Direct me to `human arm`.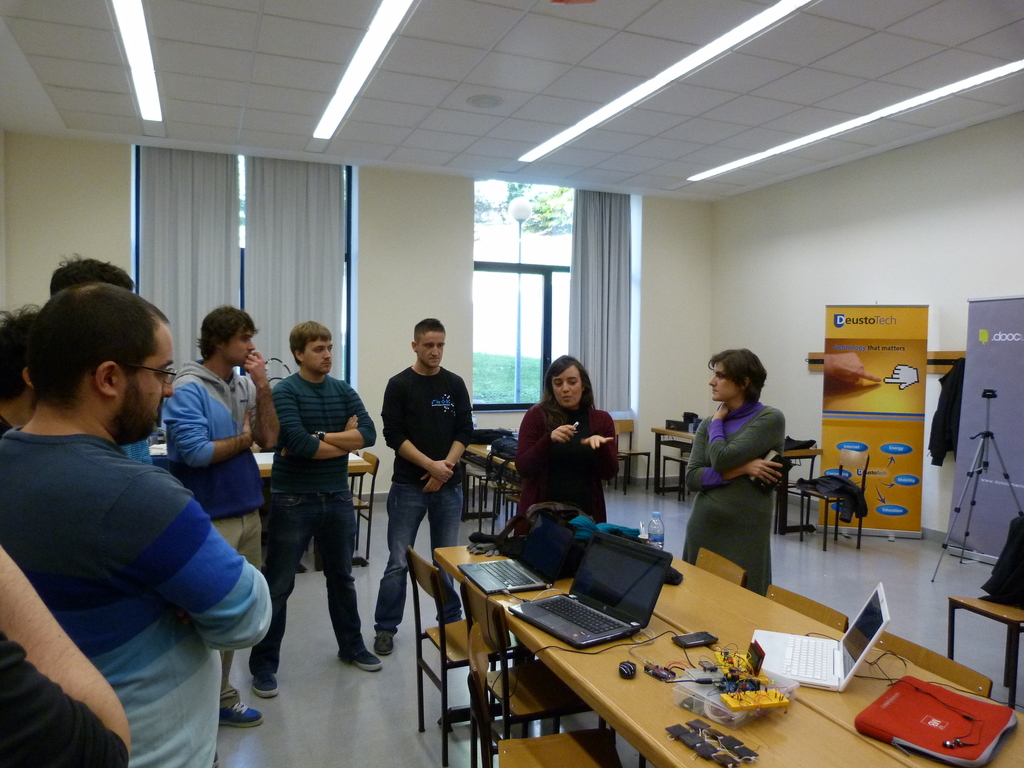
Direction: <box>382,376,459,479</box>.
